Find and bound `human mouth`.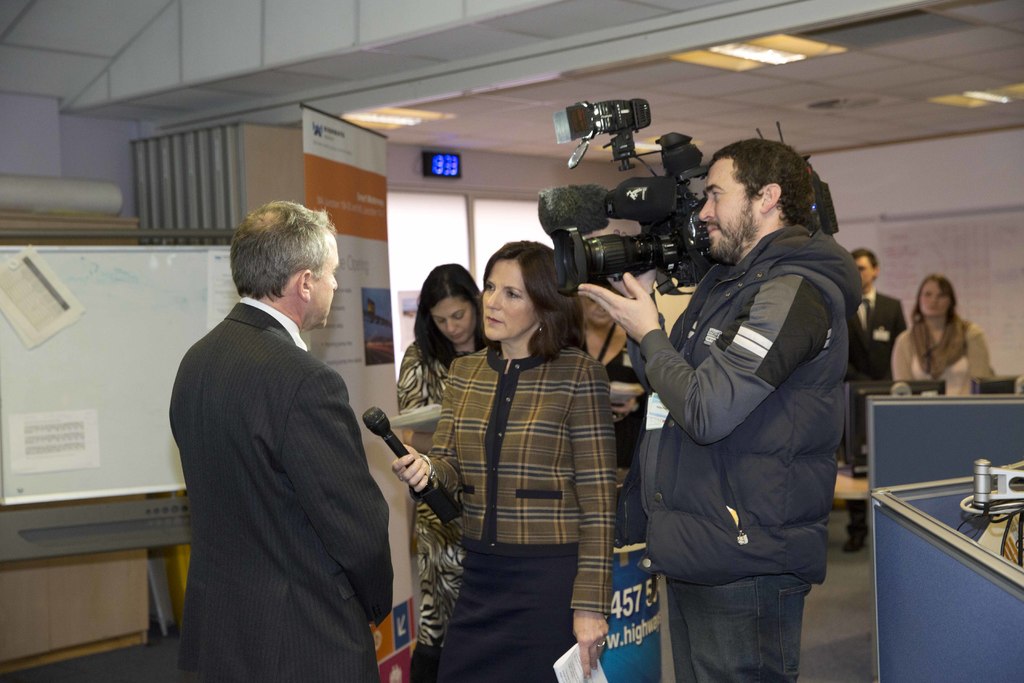
Bound: box=[707, 219, 718, 239].
